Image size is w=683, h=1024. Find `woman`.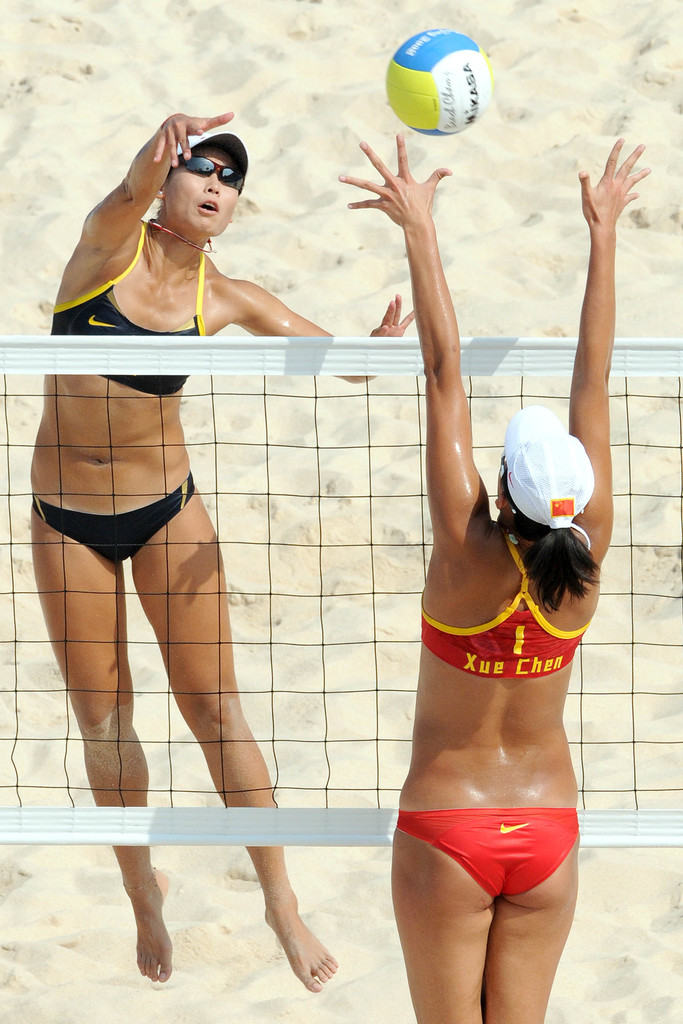
341/102/607/1023.
